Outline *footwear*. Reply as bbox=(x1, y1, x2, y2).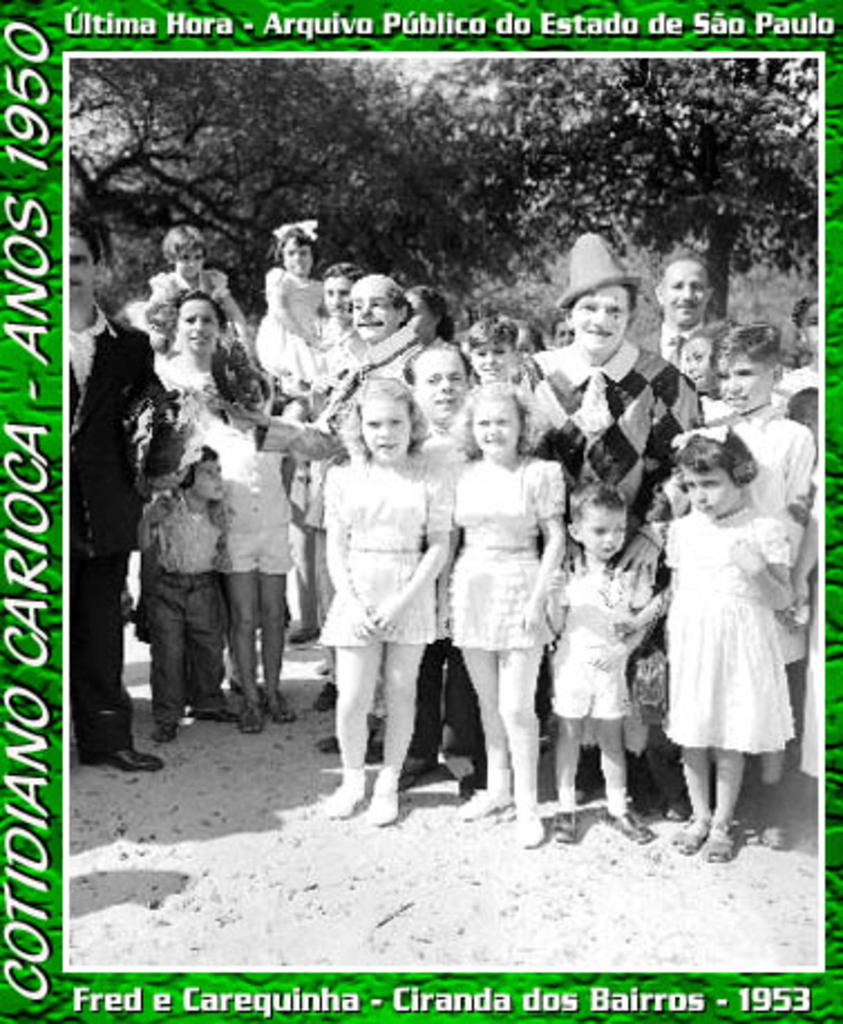
bbox=(704, 832, 738, 863).
